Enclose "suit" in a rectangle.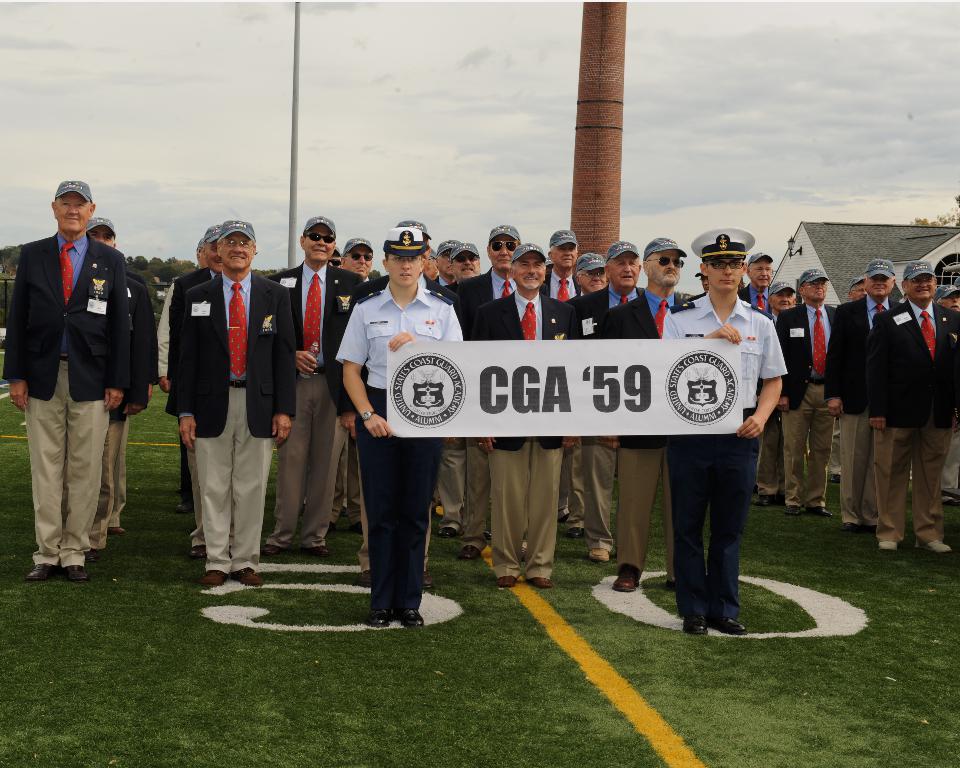
bbox=[820, 292, 905, 524].
